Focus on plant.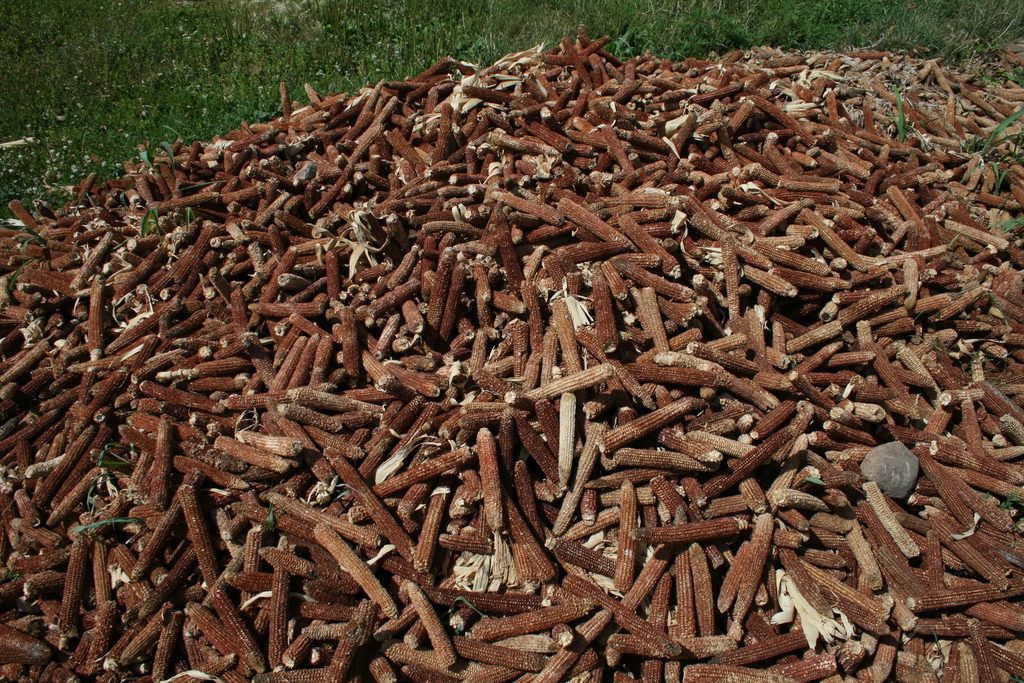
Focused at 0 219 61 300.
